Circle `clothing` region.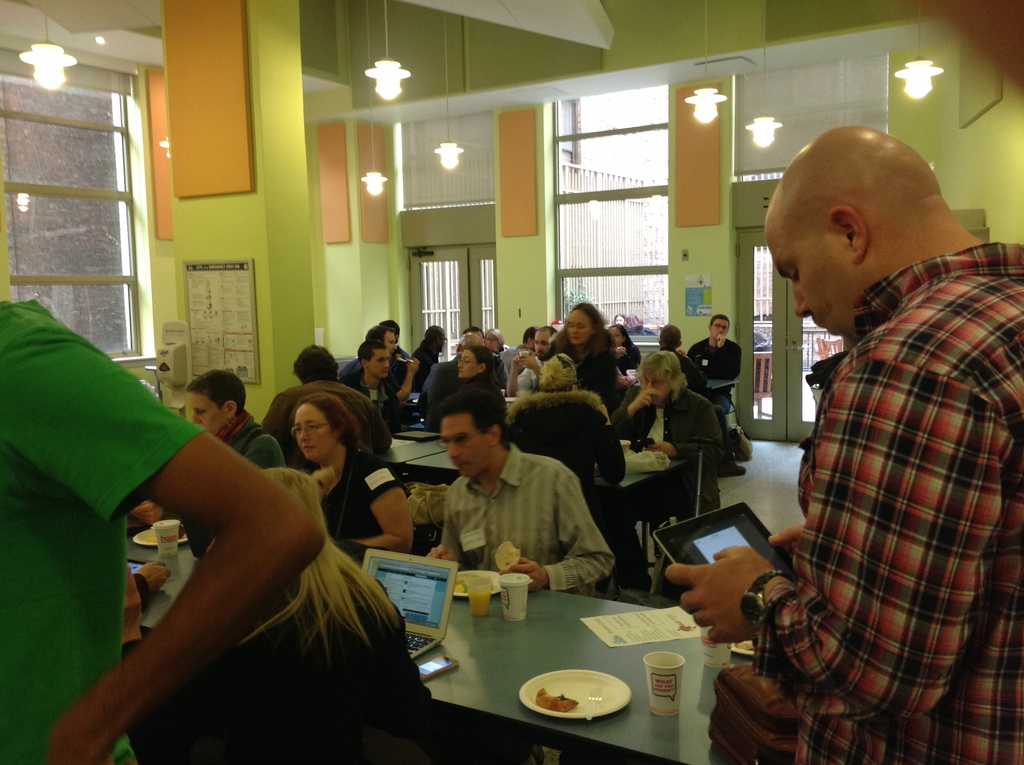
Region: x1=116, y1=569, x2=533, y2=764.
